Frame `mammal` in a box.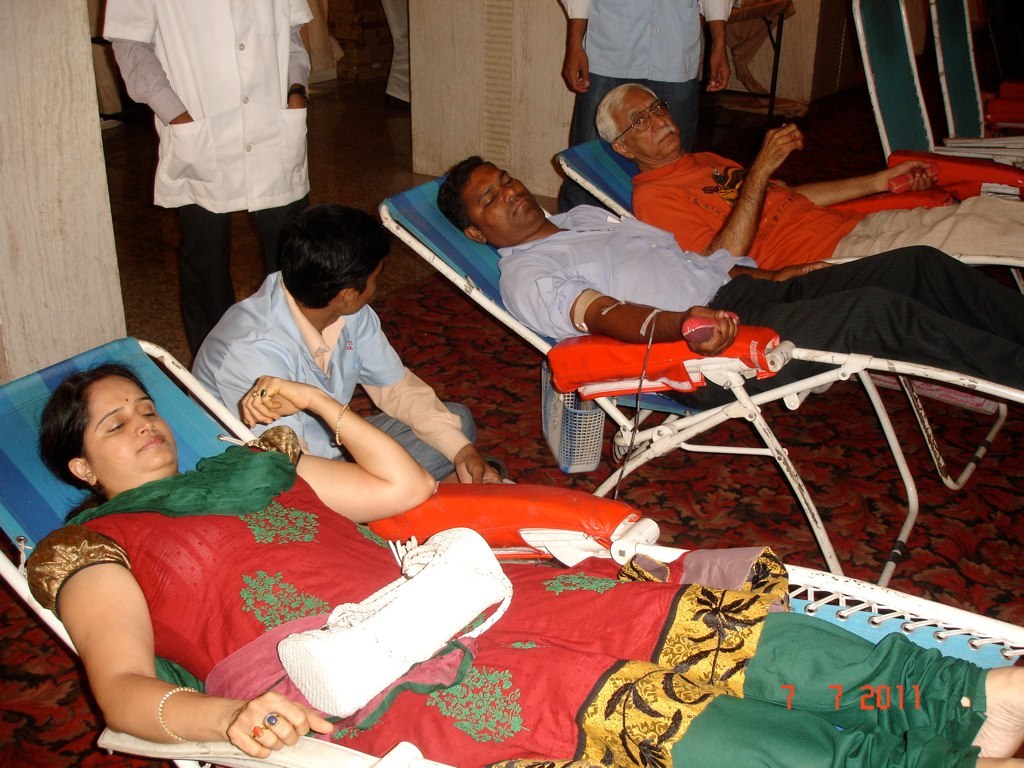
x1=590, y1=83, x2=1023, y2=260.
